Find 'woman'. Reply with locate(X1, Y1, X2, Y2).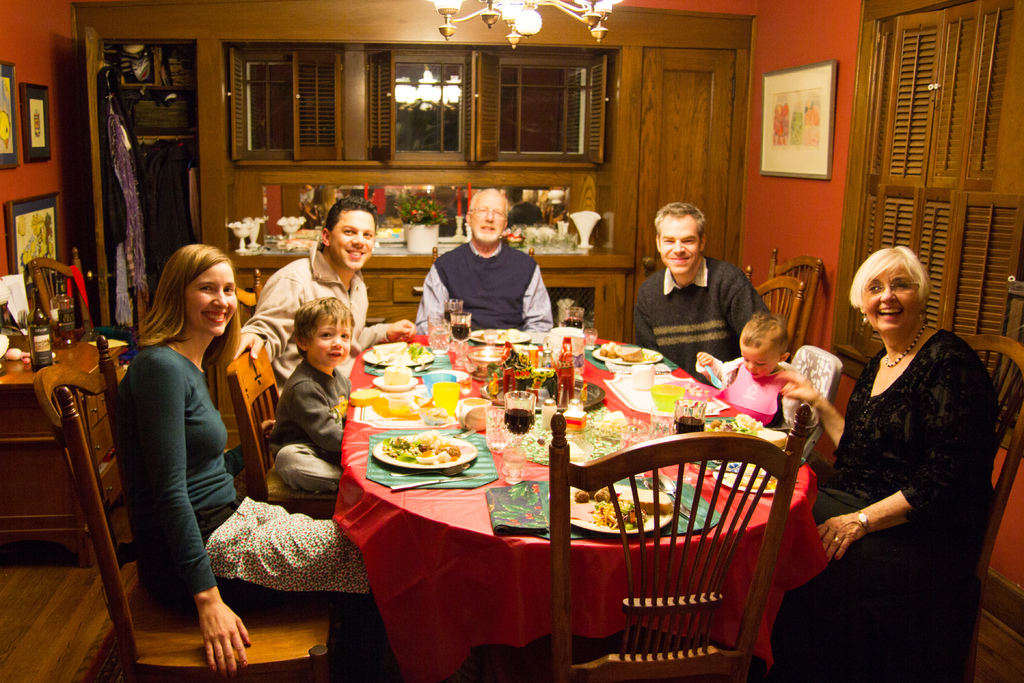
locate(817, 210, 987, 682).
